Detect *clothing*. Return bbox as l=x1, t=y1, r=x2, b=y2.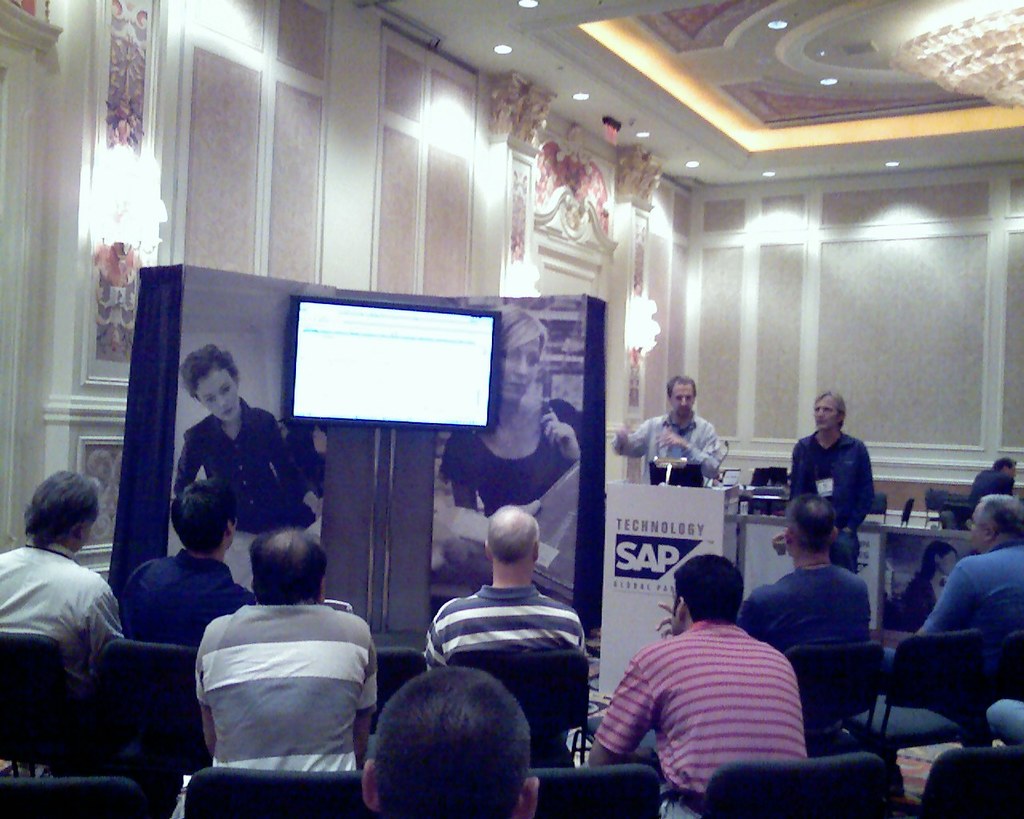
l=734, t=559, r=872, b=652.
